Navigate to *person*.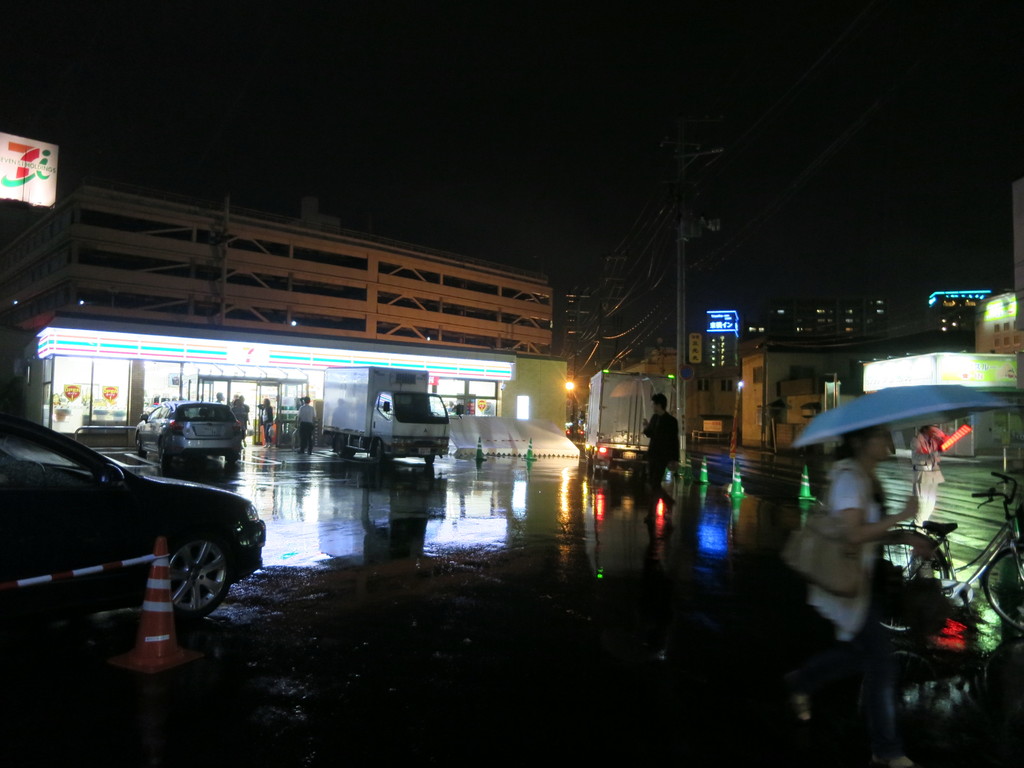
Navigation target: (left=903, top=424, right=949, bottom=534).
